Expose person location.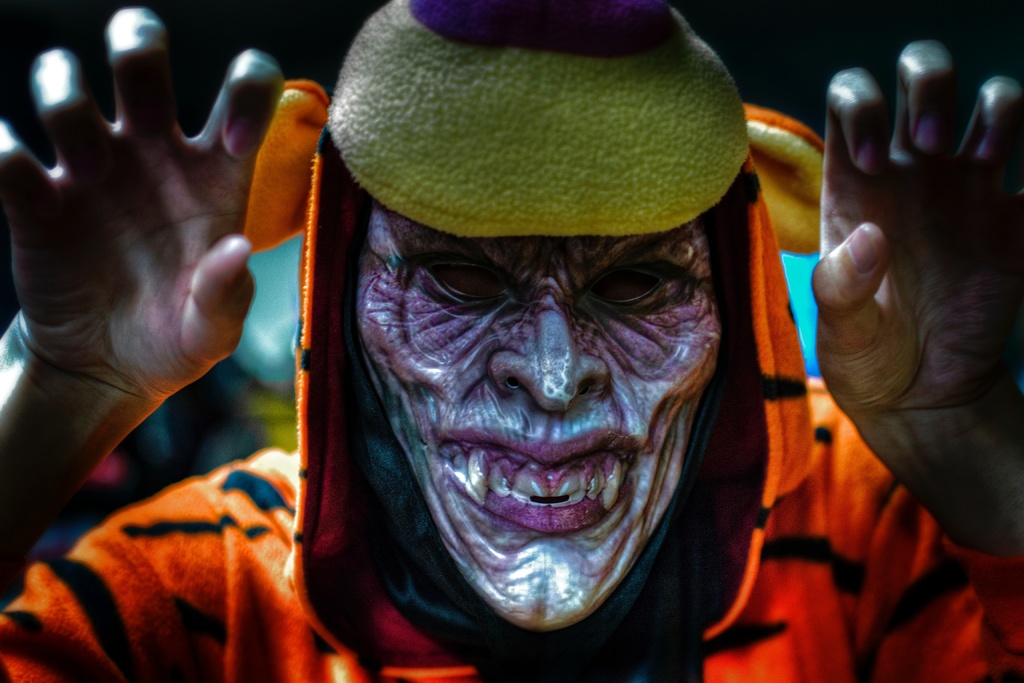
Exposed at (x1=251, y1=37, x2=829, y2=676).
